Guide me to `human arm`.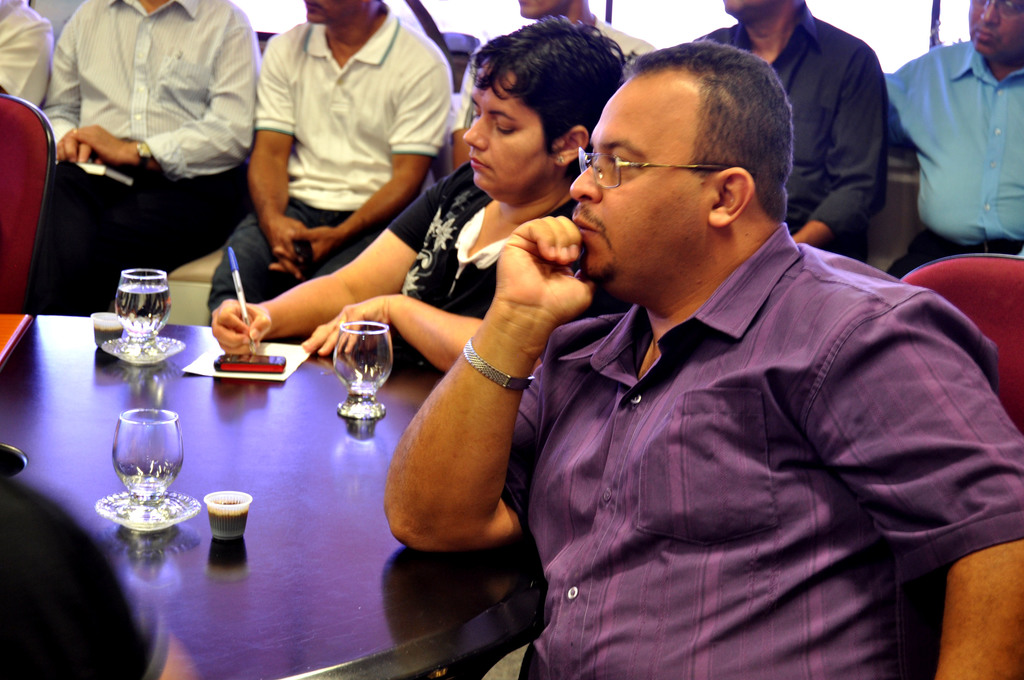
Guidance: bbox(883, 50, 931, 143).
